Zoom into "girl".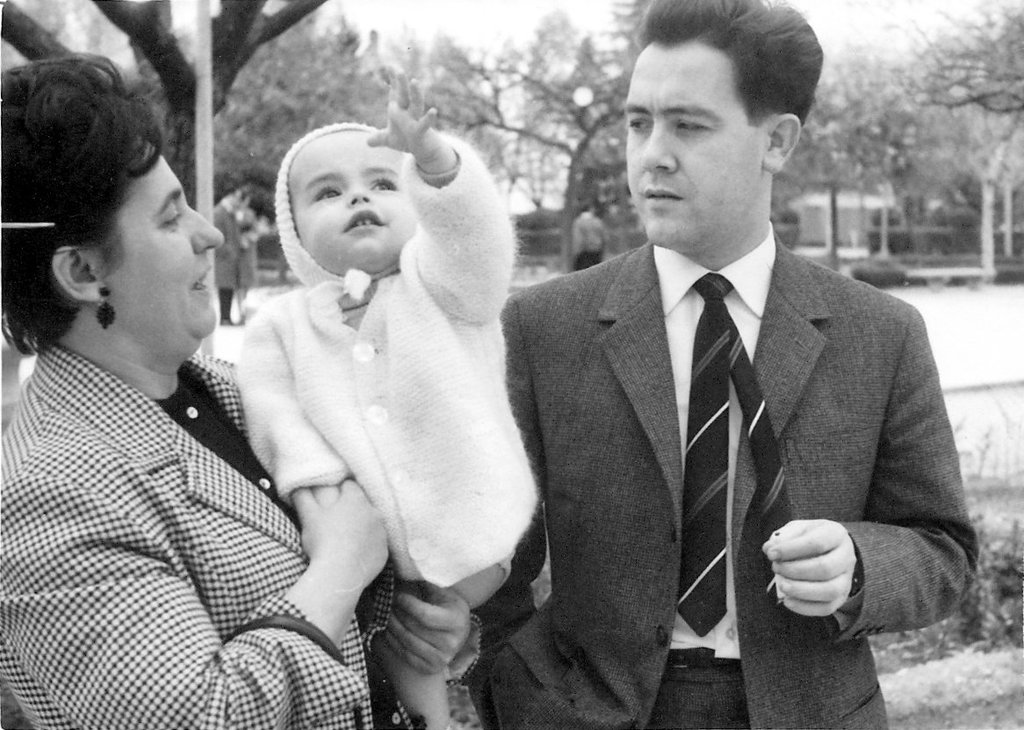
Zoom target: [x1=228, y1=68, x2=536, y2=729].
